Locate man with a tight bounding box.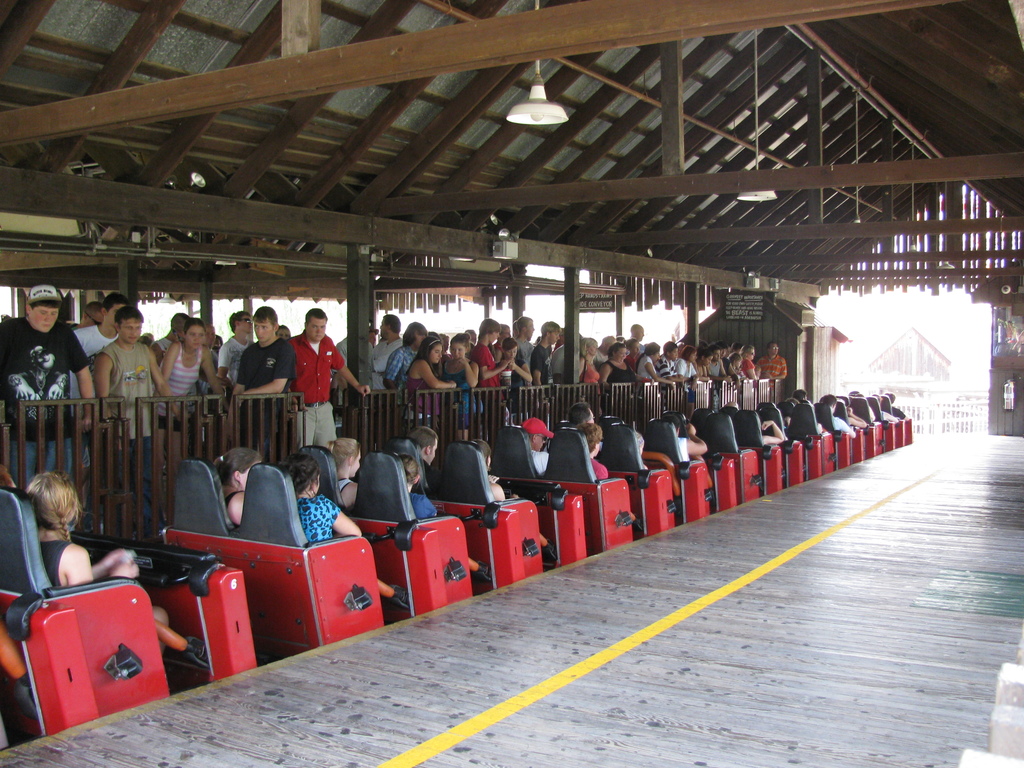
locate(569, 400, 599, 431).
